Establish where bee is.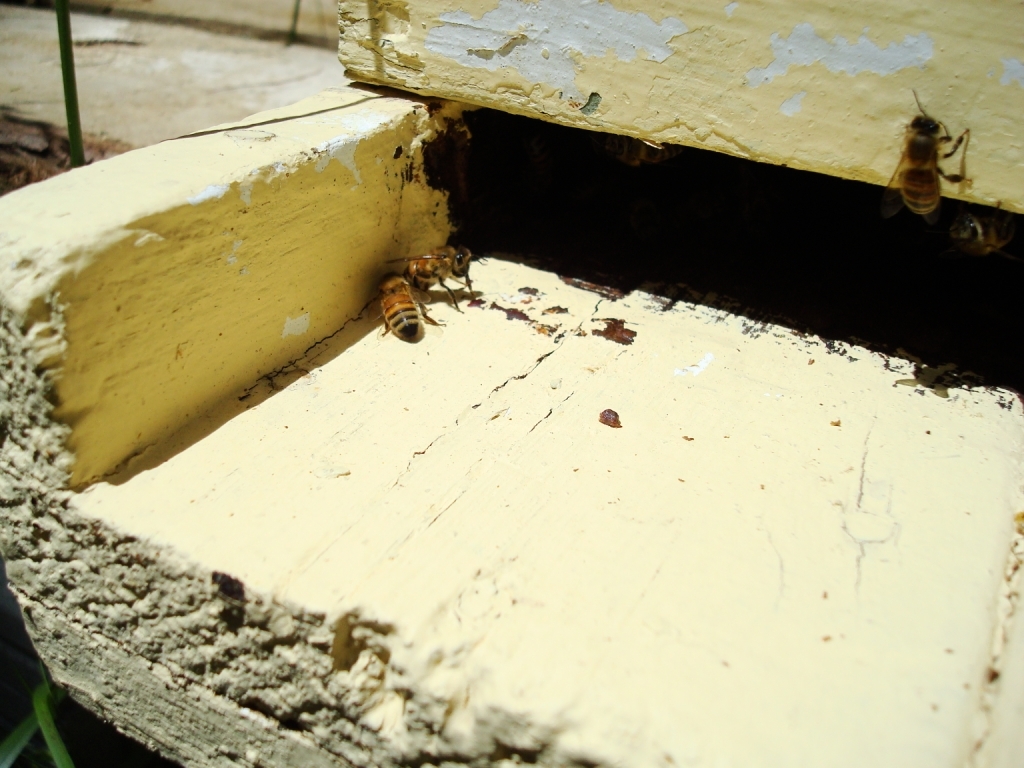
Established at <bbox>613, 128, 667, 167</bbox>.
